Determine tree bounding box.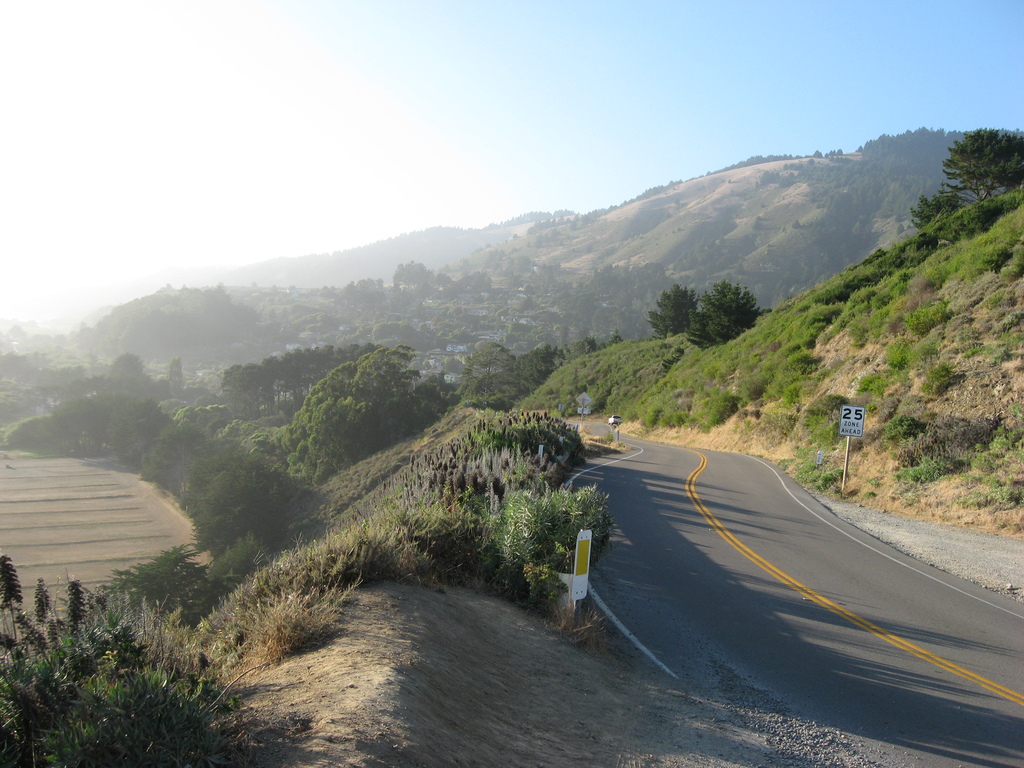
Determined: 941 128 1023 199.
